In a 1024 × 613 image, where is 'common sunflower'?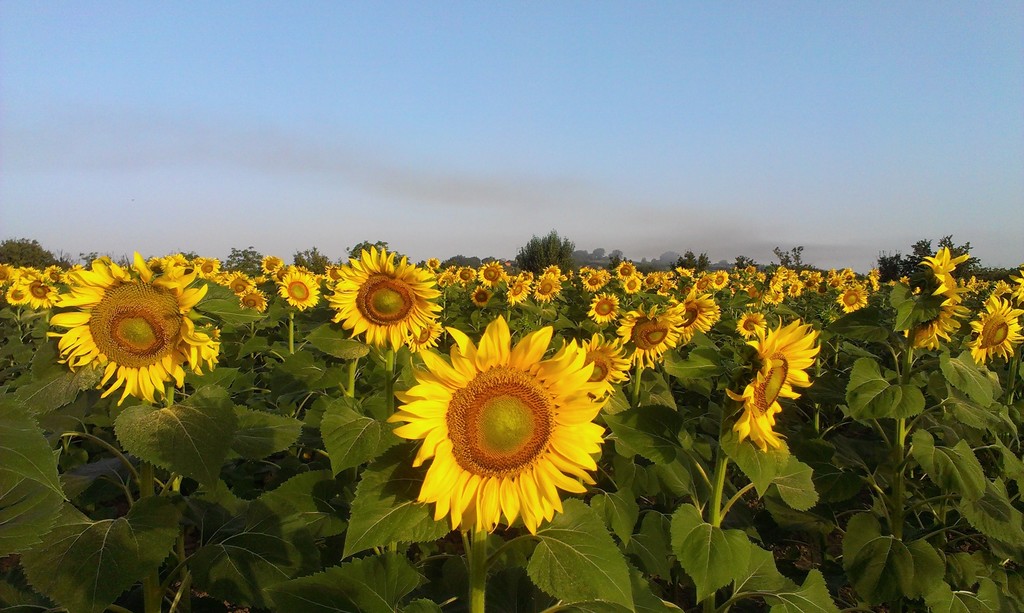
[x1=618, y1=295, x2=679, y2=365].
